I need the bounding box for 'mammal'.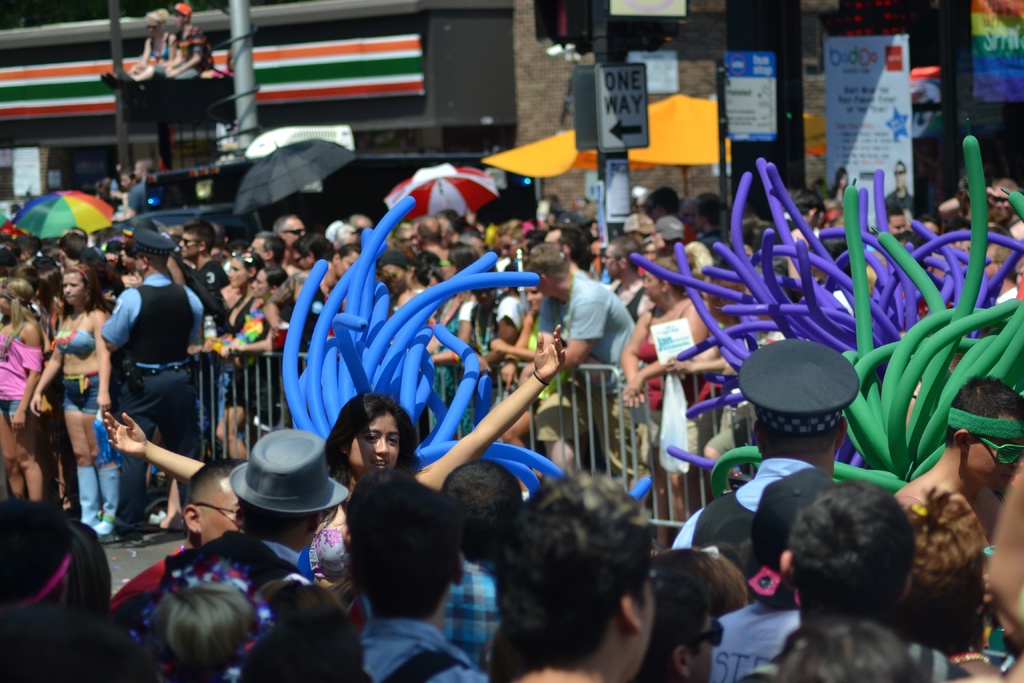
Here it is: left=460, top=466, right=703, bottom=680.
